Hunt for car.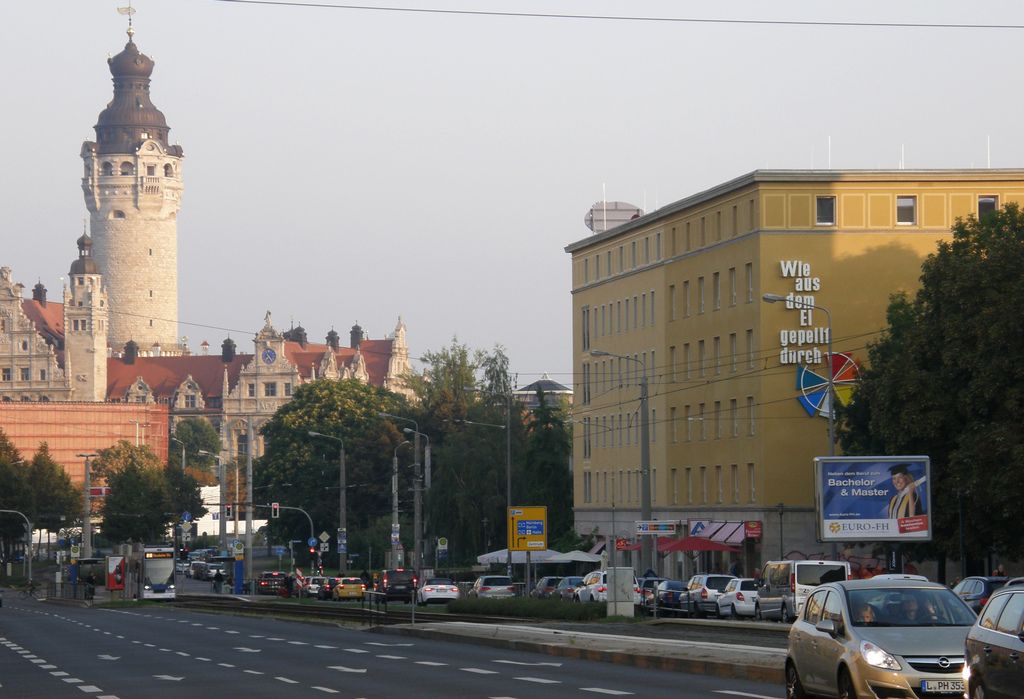
Hunted down at [786,581,980,698].
